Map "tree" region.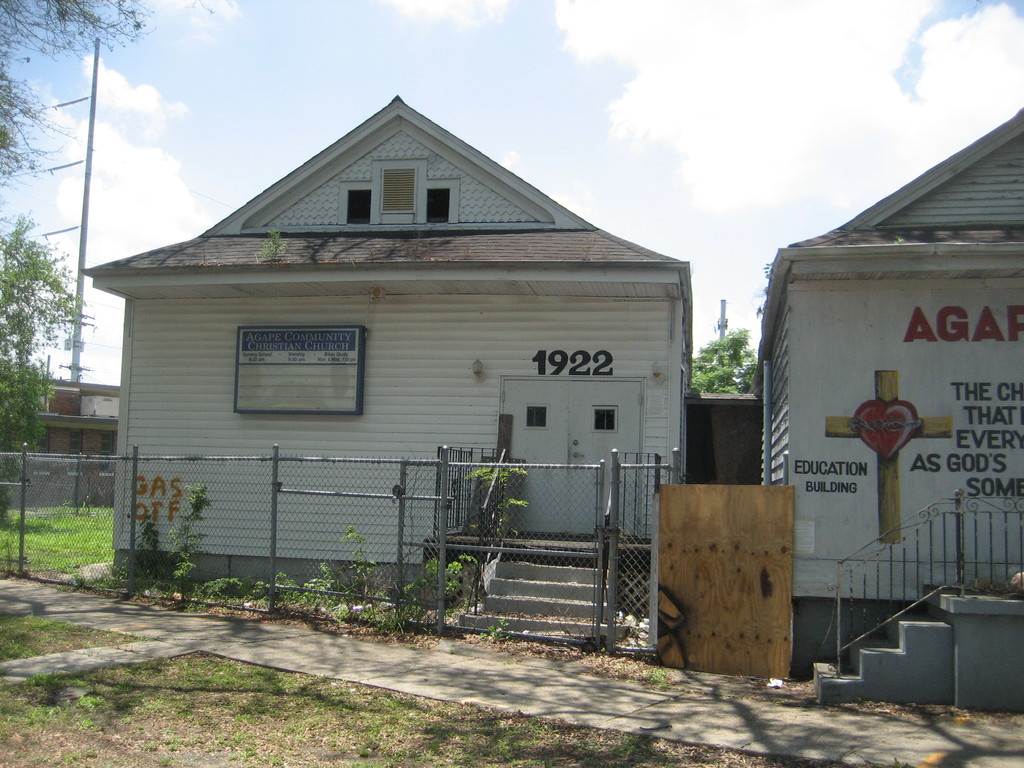
Mapped to 3, 157, 102, 431.
